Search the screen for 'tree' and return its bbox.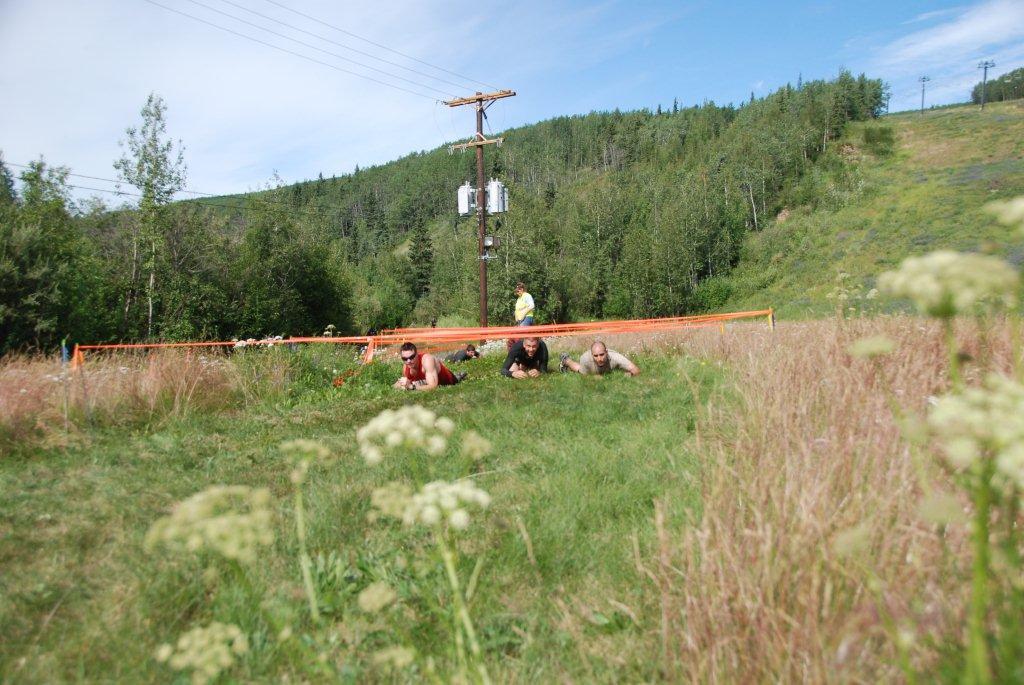
Found: Rect(0, 150, 19, 350).
